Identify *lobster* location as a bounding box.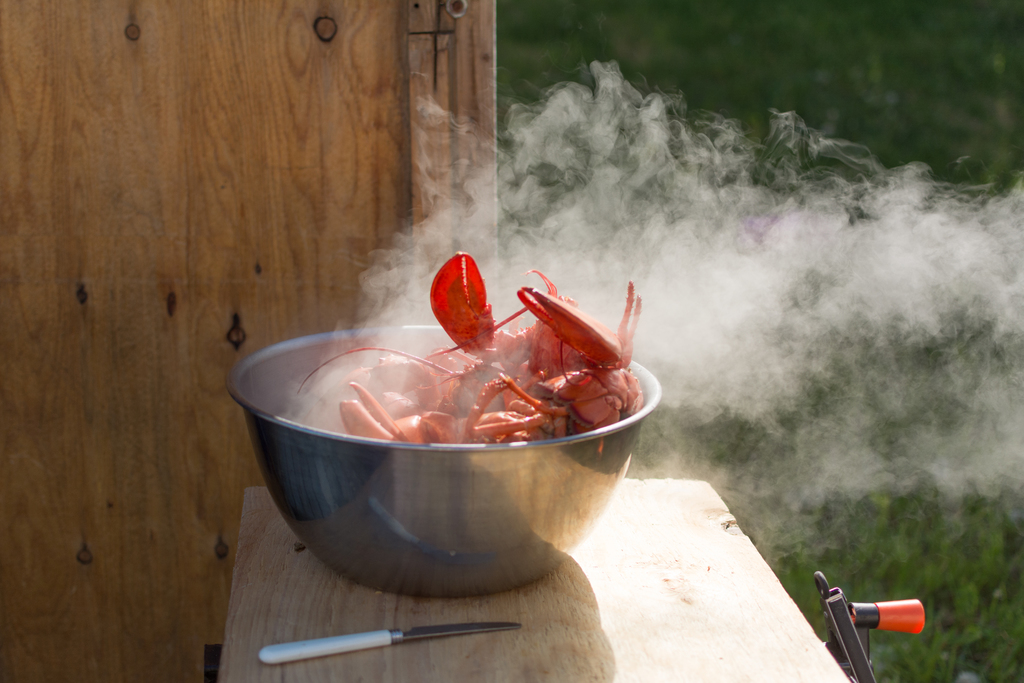
pyautogui.locateOnScreen(290, 247, 646, 445).
